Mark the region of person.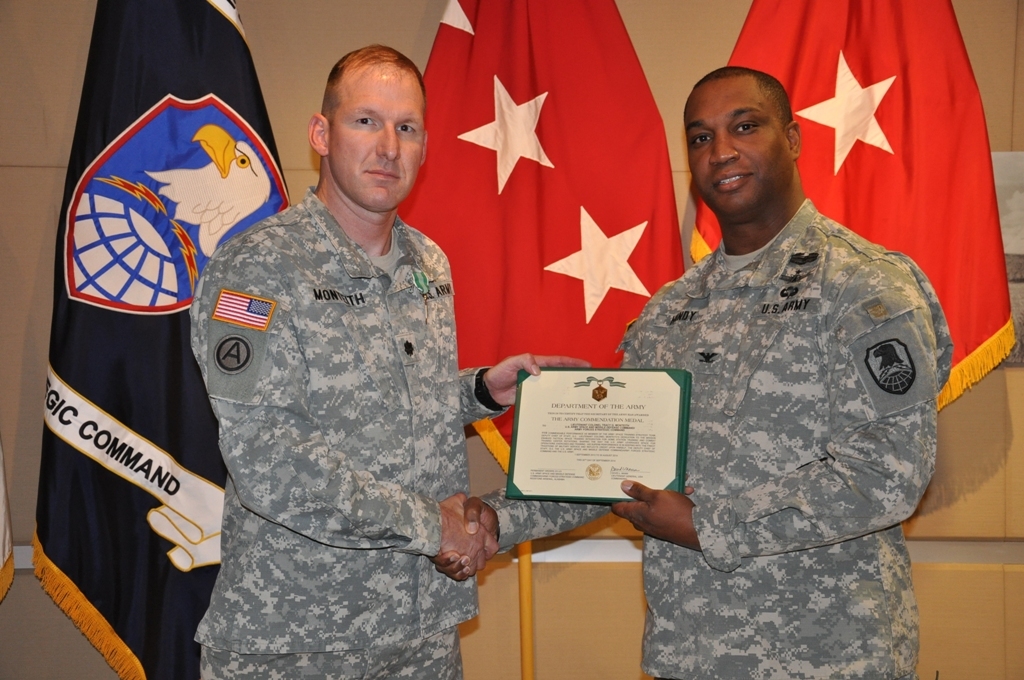
Region: (x1=431, y1=58, x2=956, y2=678).
